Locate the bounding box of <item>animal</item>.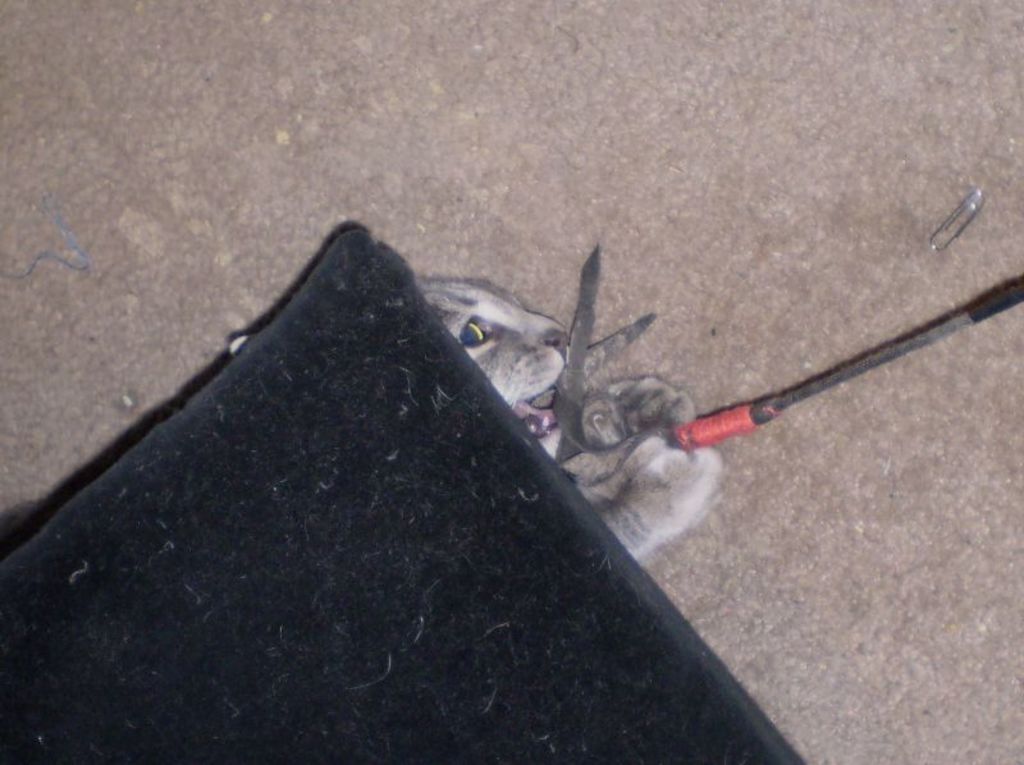
Bounding box: (230, 275, 717, 563).
